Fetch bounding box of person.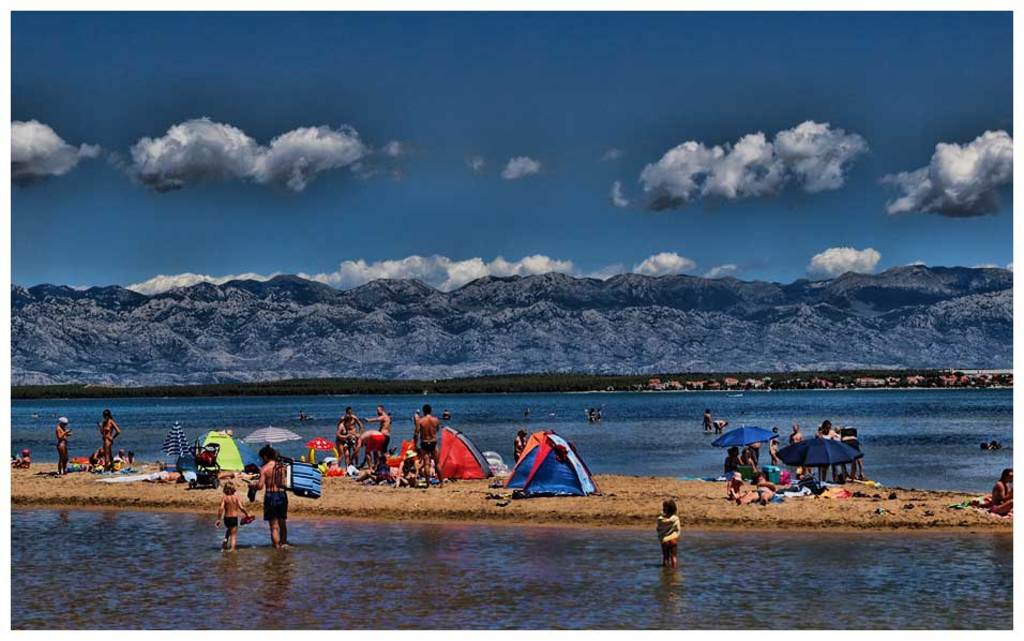
Bbox: 788/422/802/444.
